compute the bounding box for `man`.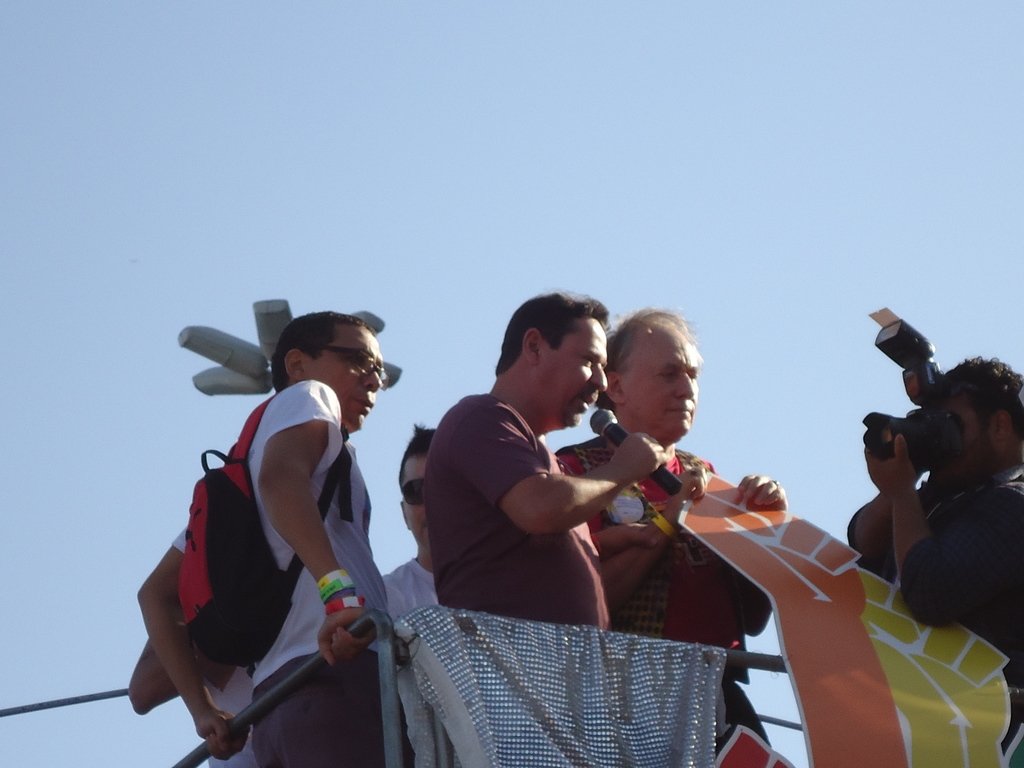
x1=546, y1=304, x2=796, y2=749.
